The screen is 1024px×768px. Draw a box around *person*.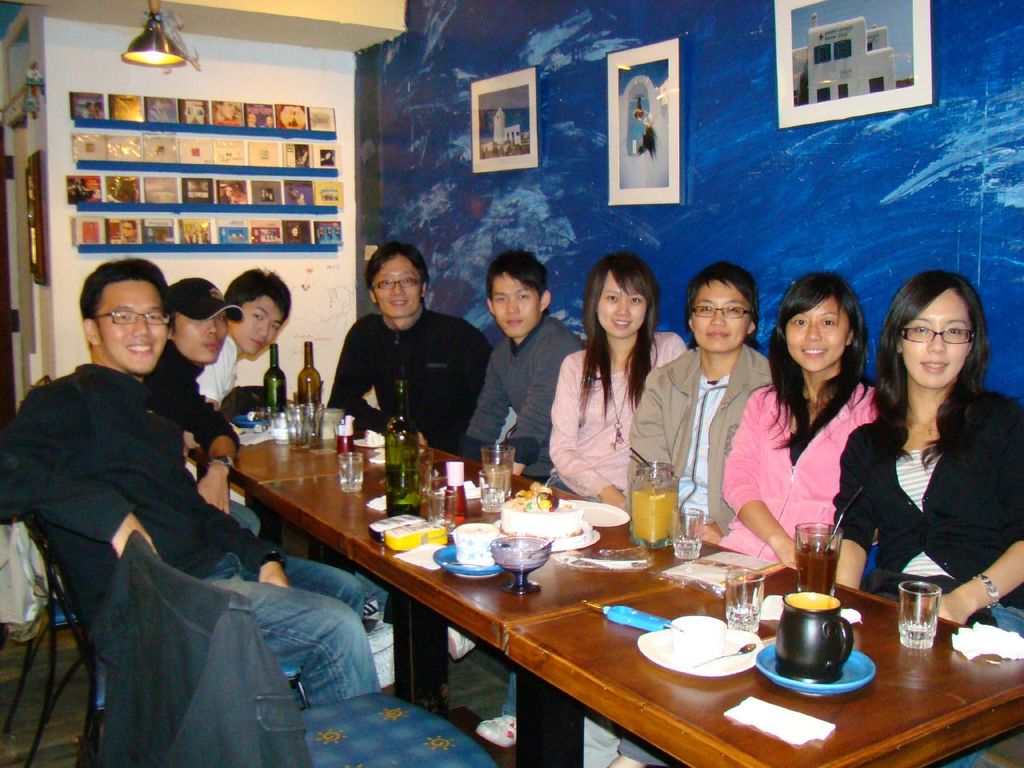
<bbox>583, 263, 770, 767</bbox>.
